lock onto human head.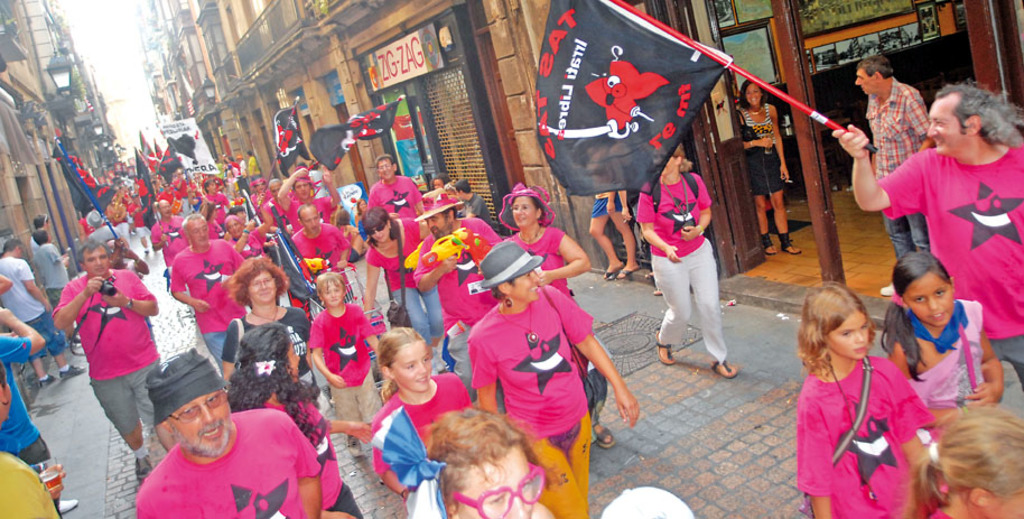
Locked: box=[329, 206, 348, 230].
